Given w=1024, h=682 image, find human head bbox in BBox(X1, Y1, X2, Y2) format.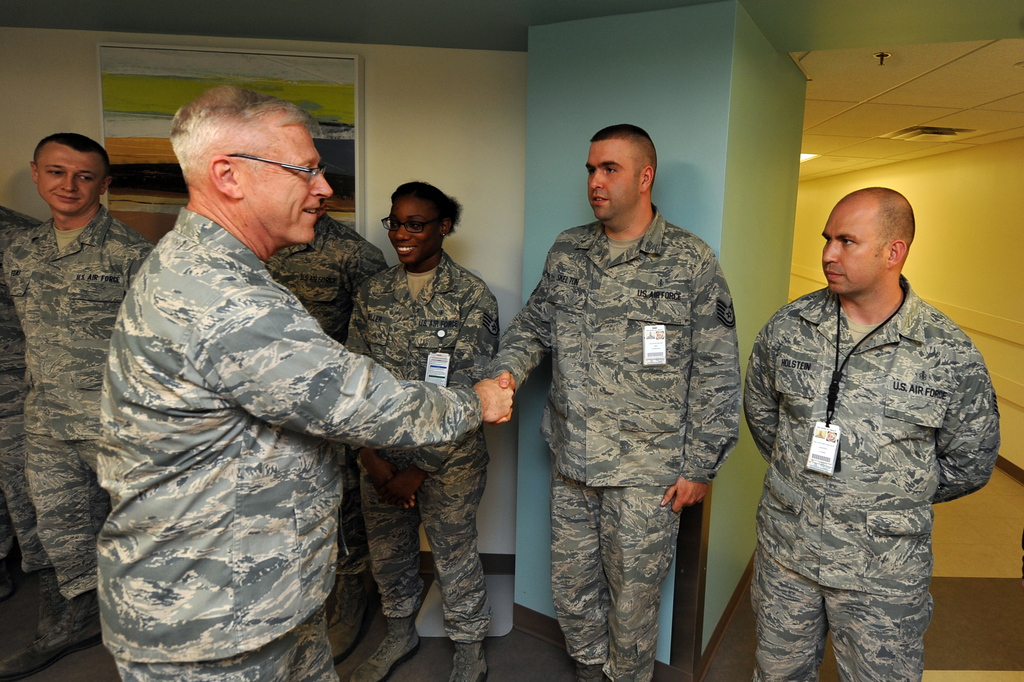
BBox(584, 126, 657, 226).
